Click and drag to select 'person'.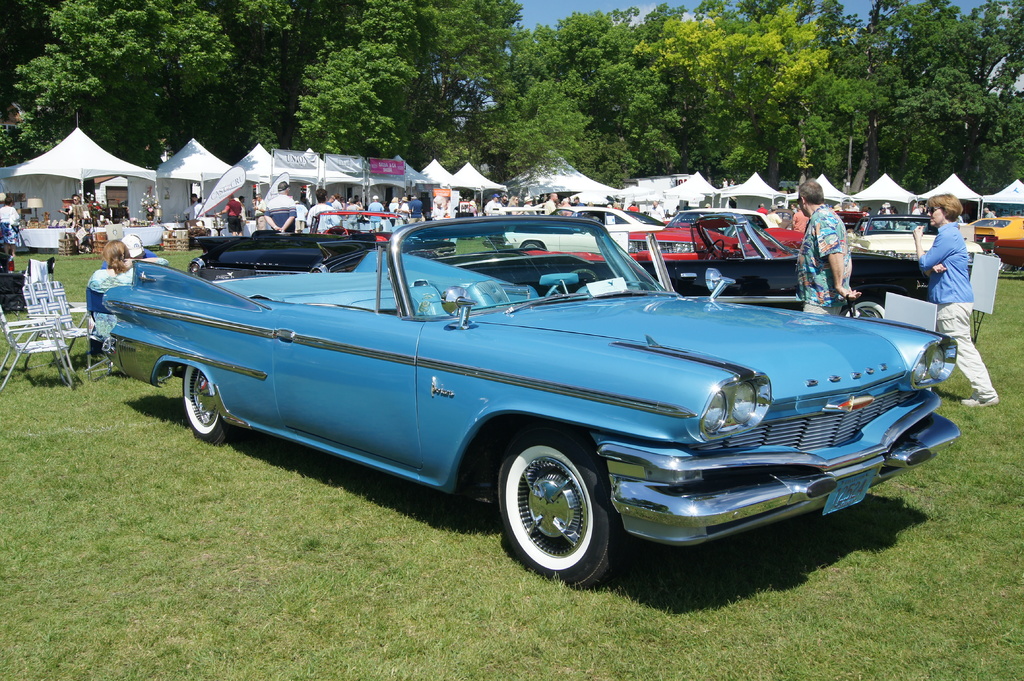
Selection: bbox=[429, 193, 442, 222].
